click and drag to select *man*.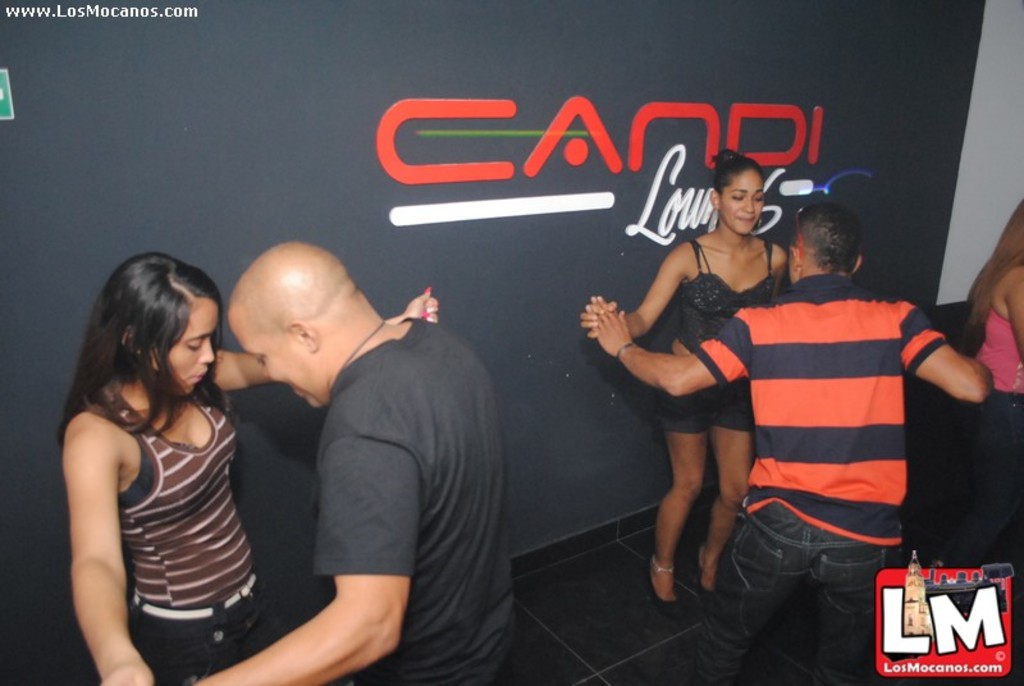
Selection: (588,202,998,685).
